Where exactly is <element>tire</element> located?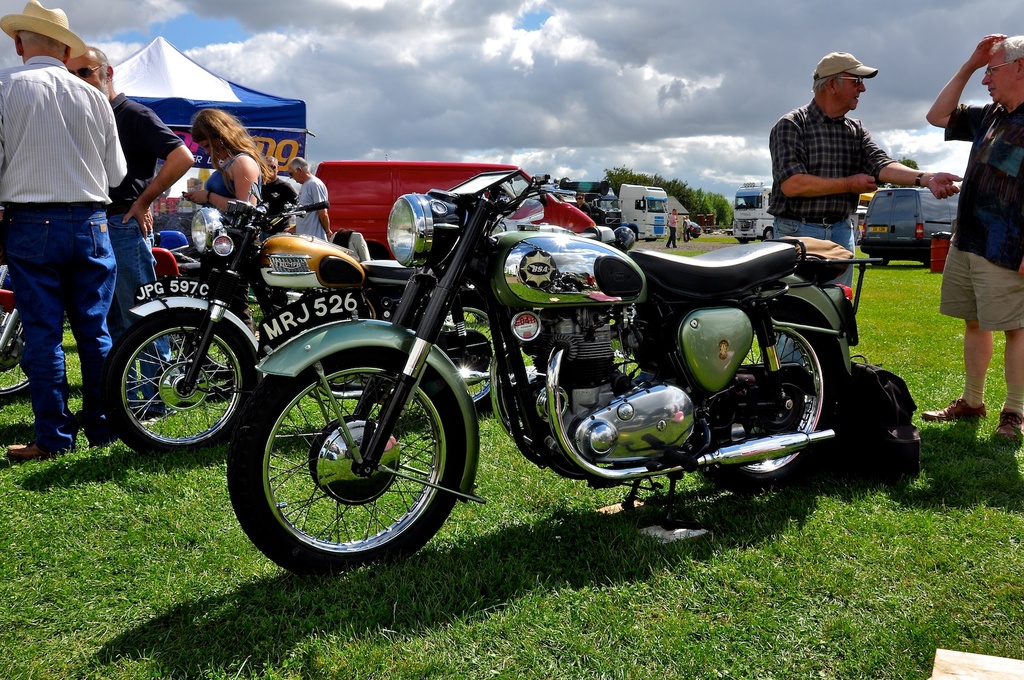
Its bounding box is crop(700, 299, 837, 492).
